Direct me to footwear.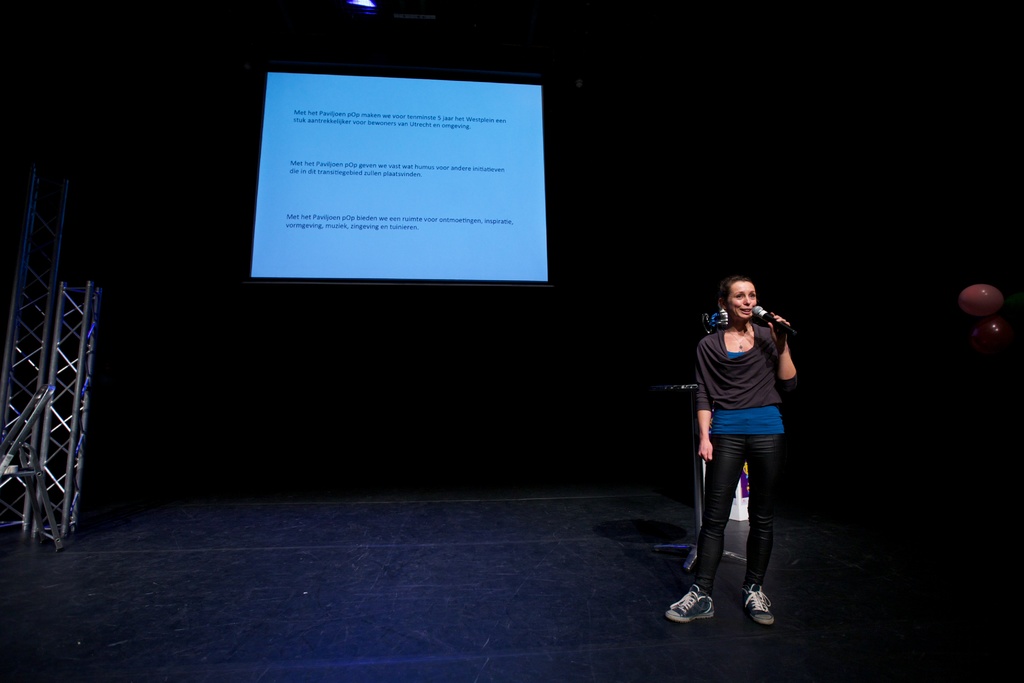
Direction: 746:587:776:627.
